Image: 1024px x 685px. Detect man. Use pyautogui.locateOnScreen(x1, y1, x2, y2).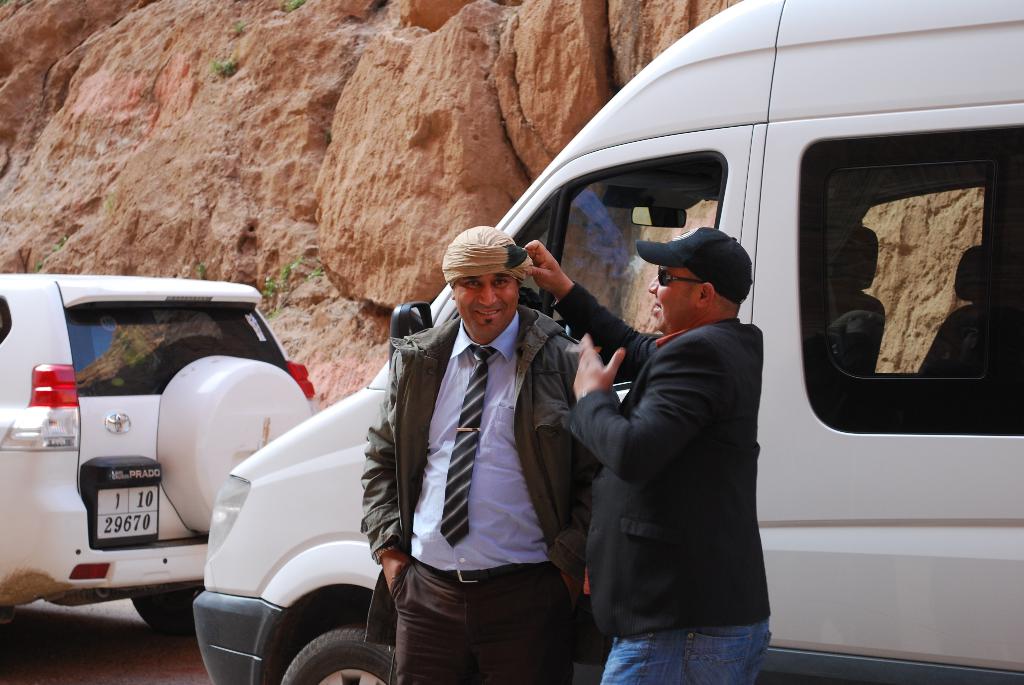
pyautogui.locateOnScreen(558, 192, 786, 673).
